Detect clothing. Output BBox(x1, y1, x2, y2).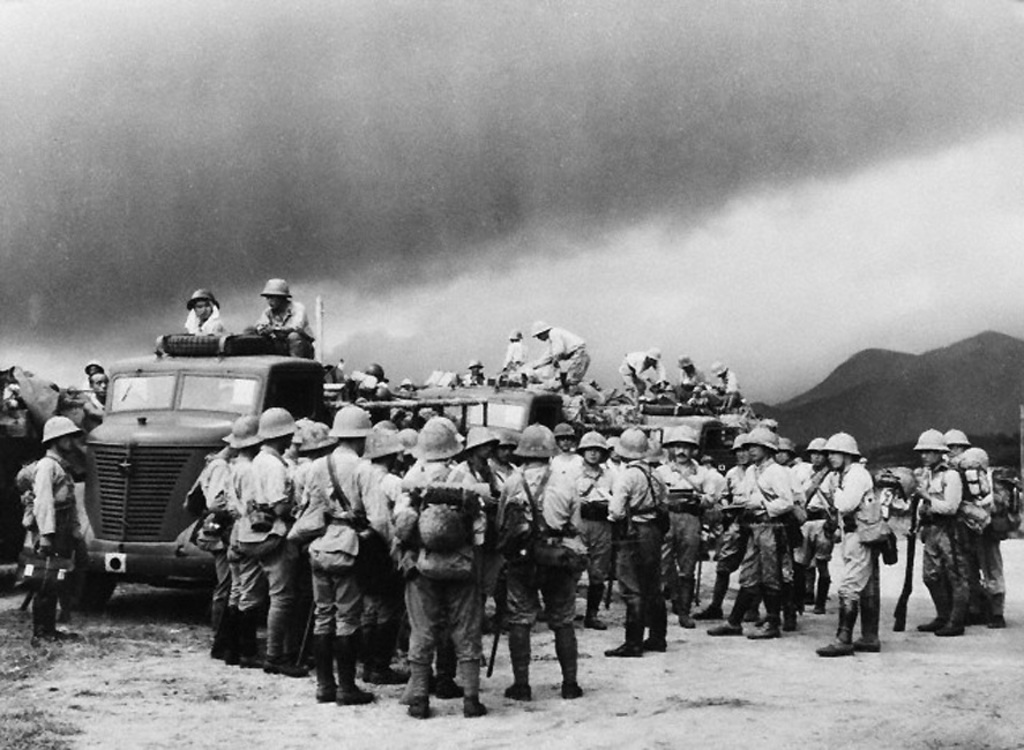
BBox(710, 463, 769, 606).
